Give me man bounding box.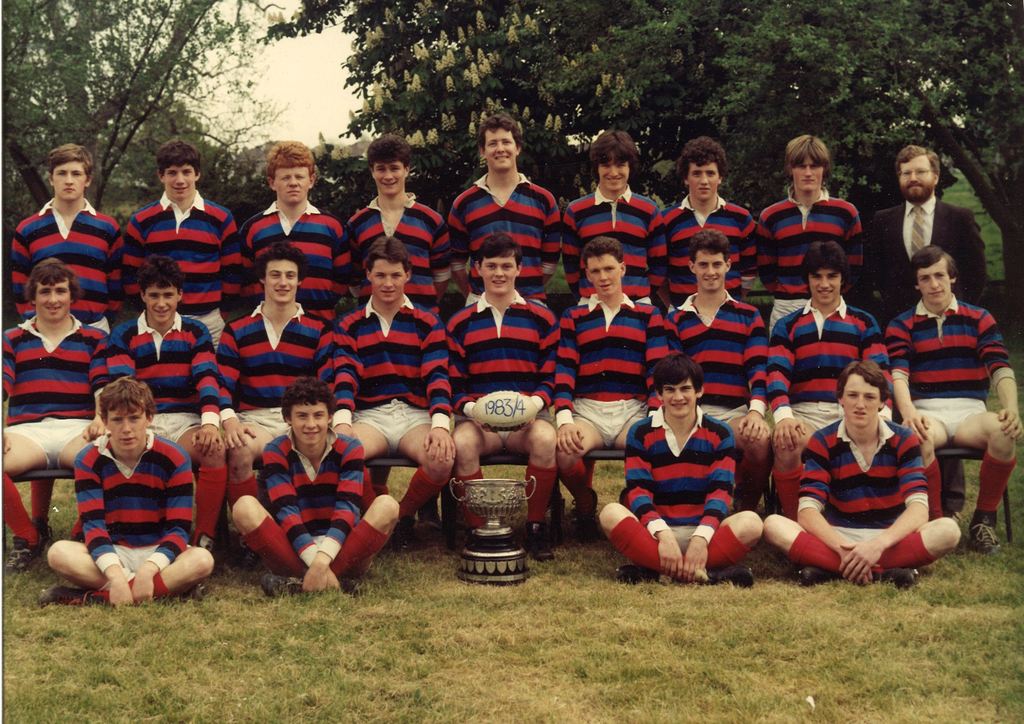
box=[561, 134, 664, 307].
